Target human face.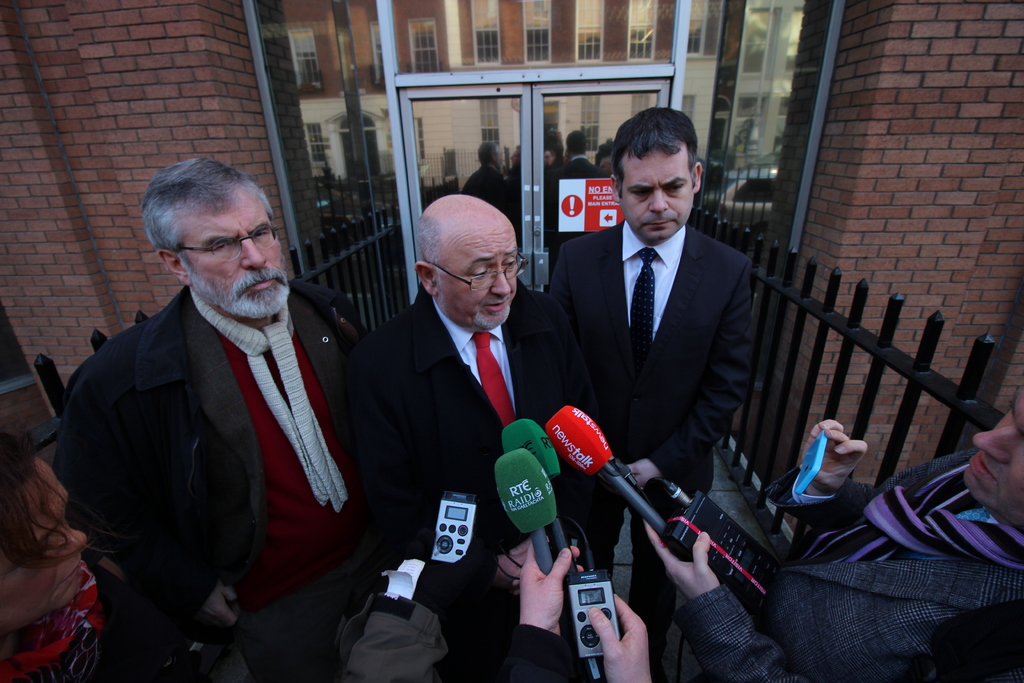
Target region: locate(623, 152, 696, 248).
